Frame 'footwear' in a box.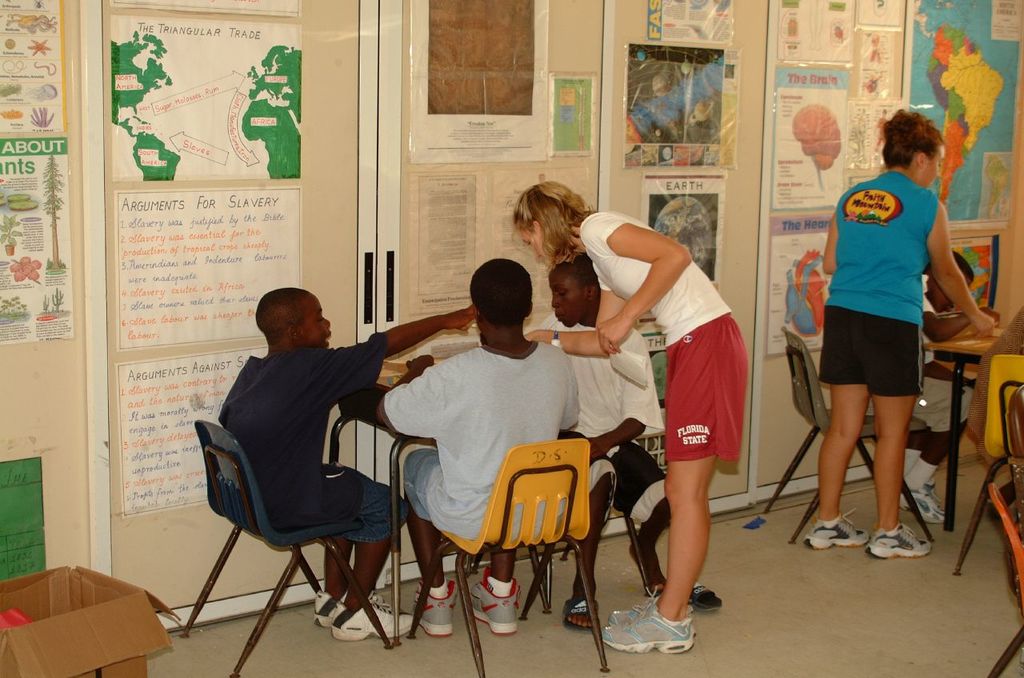
(left=329, top=590, right=417, bottom=644).
